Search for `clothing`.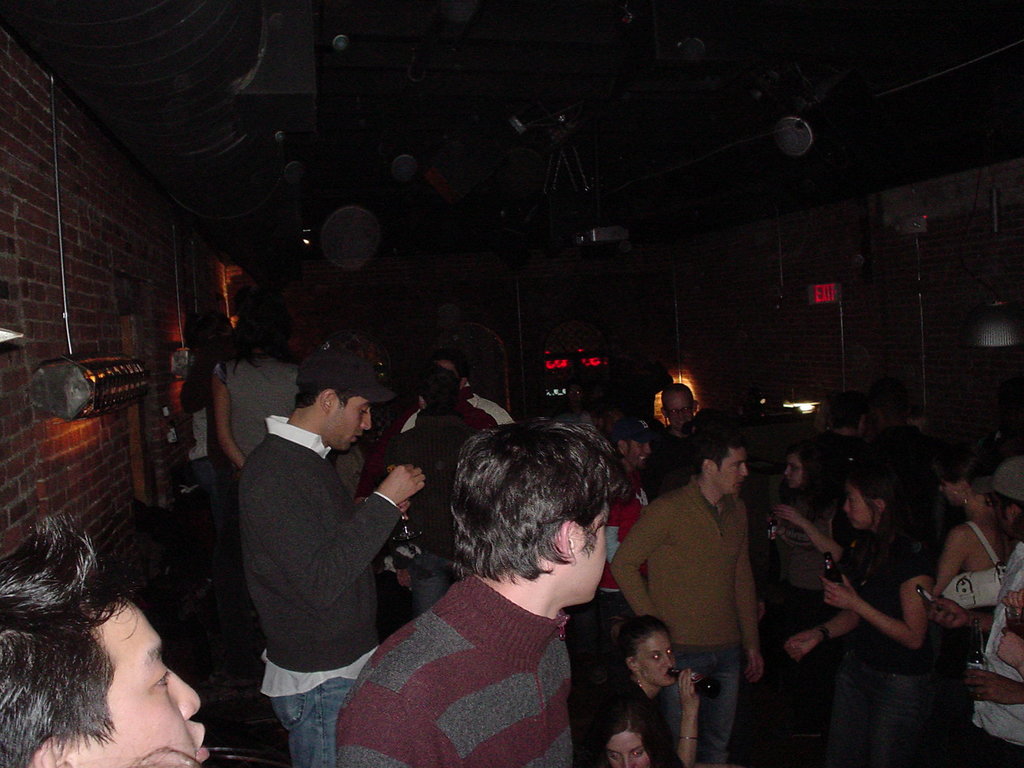
Found at bbox(222, 355, 298, 458).
